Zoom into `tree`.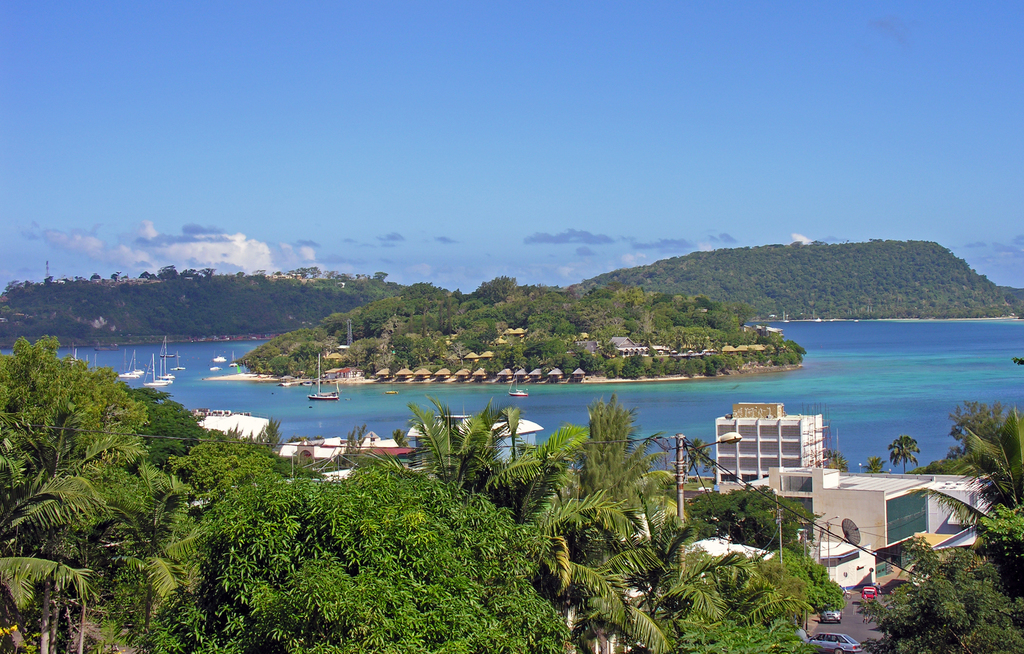
Zoom target: [left=451, top=311, right=504, bottom=363].
